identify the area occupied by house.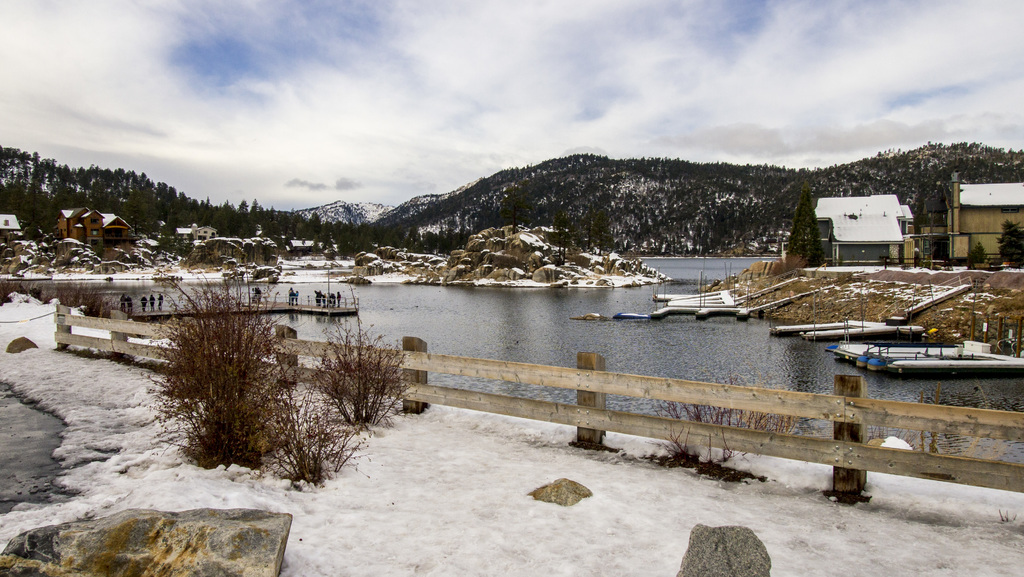
Area: (55, 208, 132, 256).
